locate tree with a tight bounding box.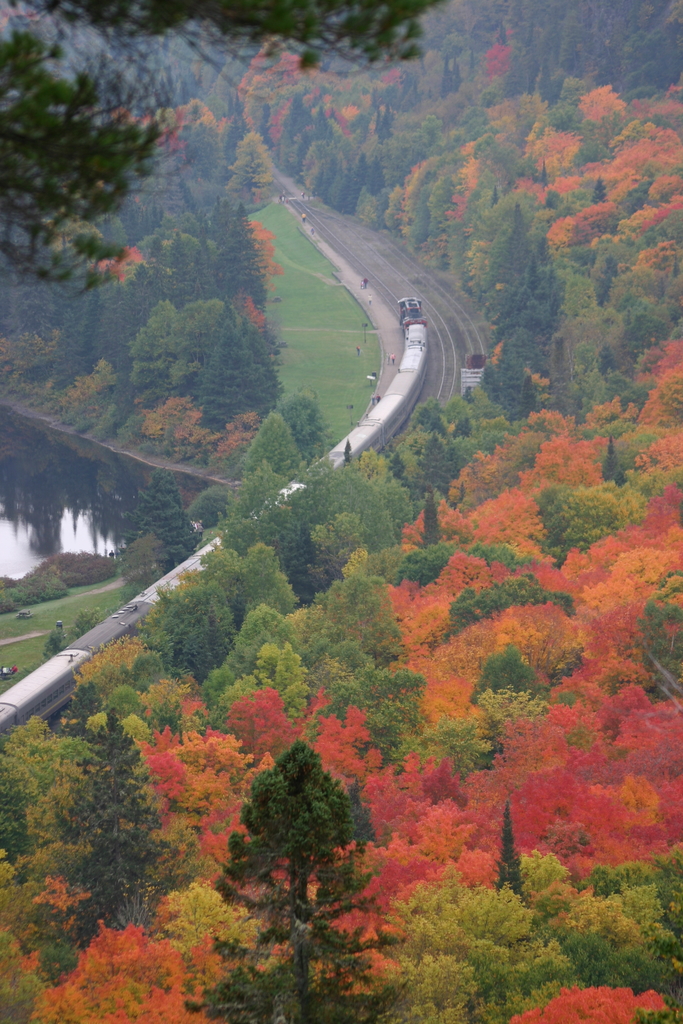
box(0, 0, 446, 287).
